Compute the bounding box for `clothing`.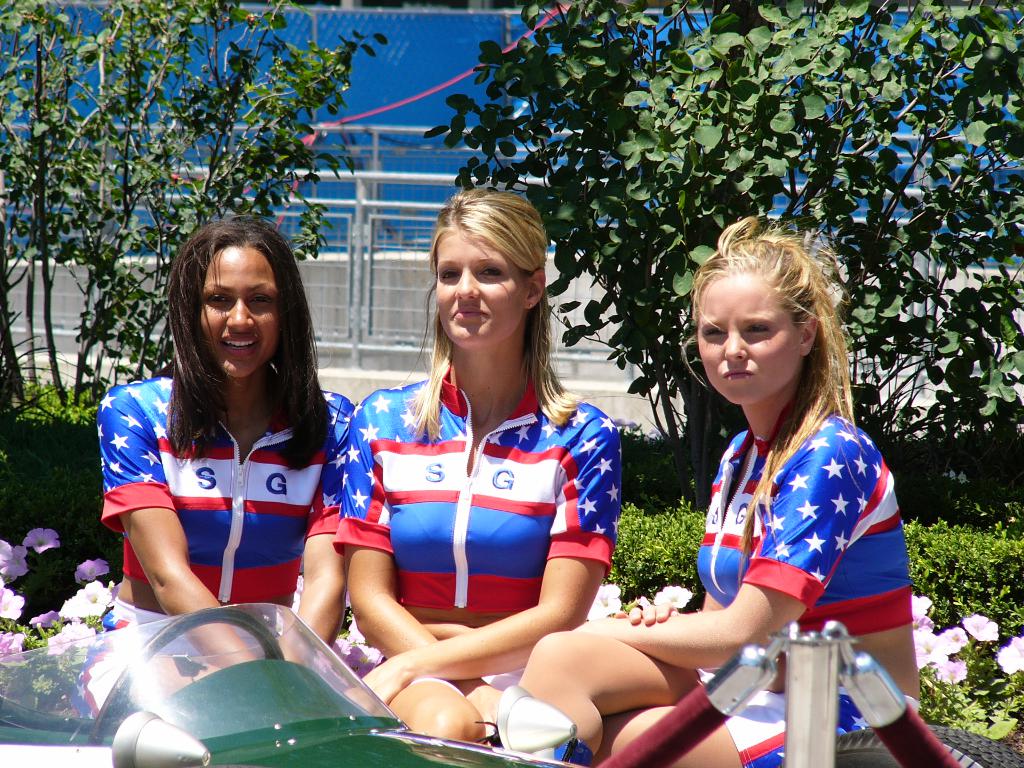
[left=88, top=381, right=351, bottom=732].
